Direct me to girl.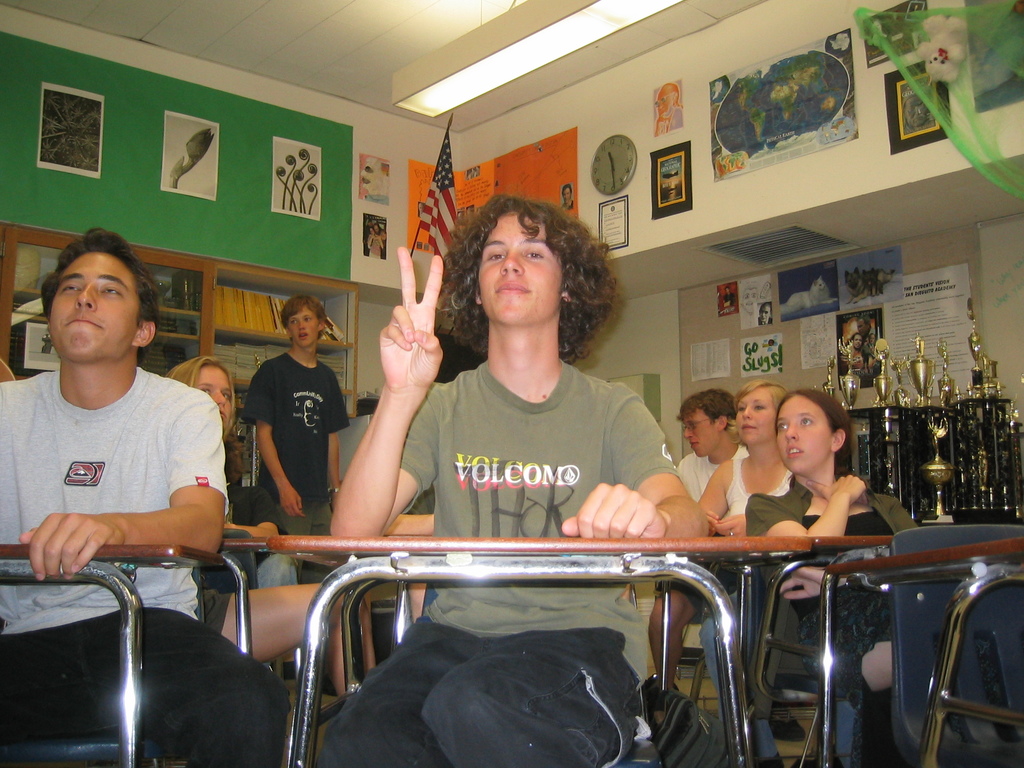
Direction: rect(163, 349, 303, 590).
